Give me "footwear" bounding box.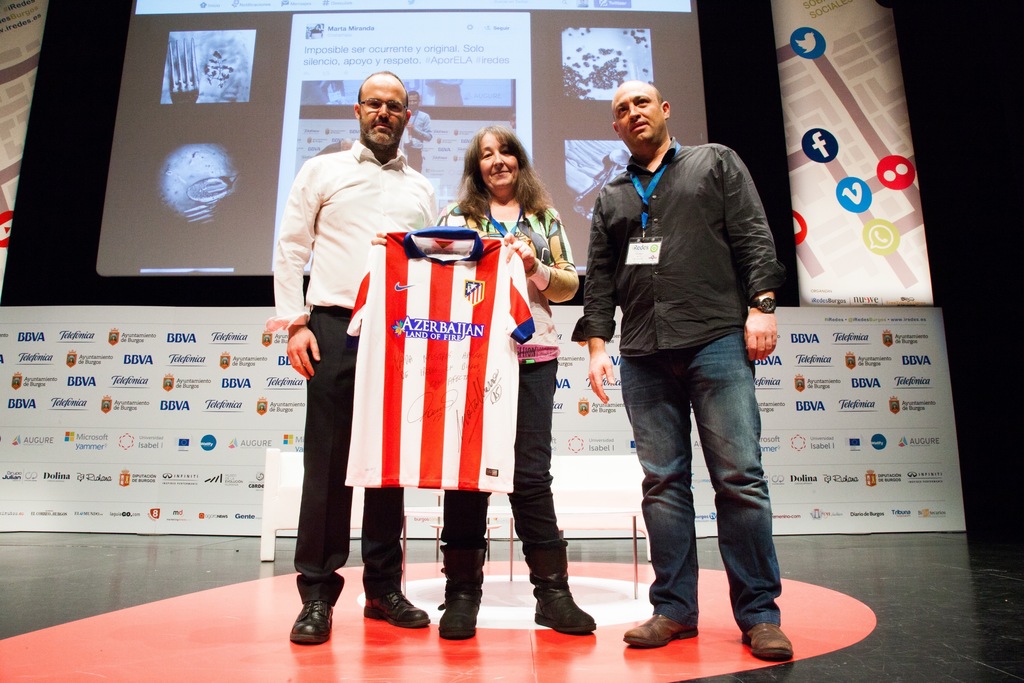
x1=742 y1=622 x2=794 y2=656.
